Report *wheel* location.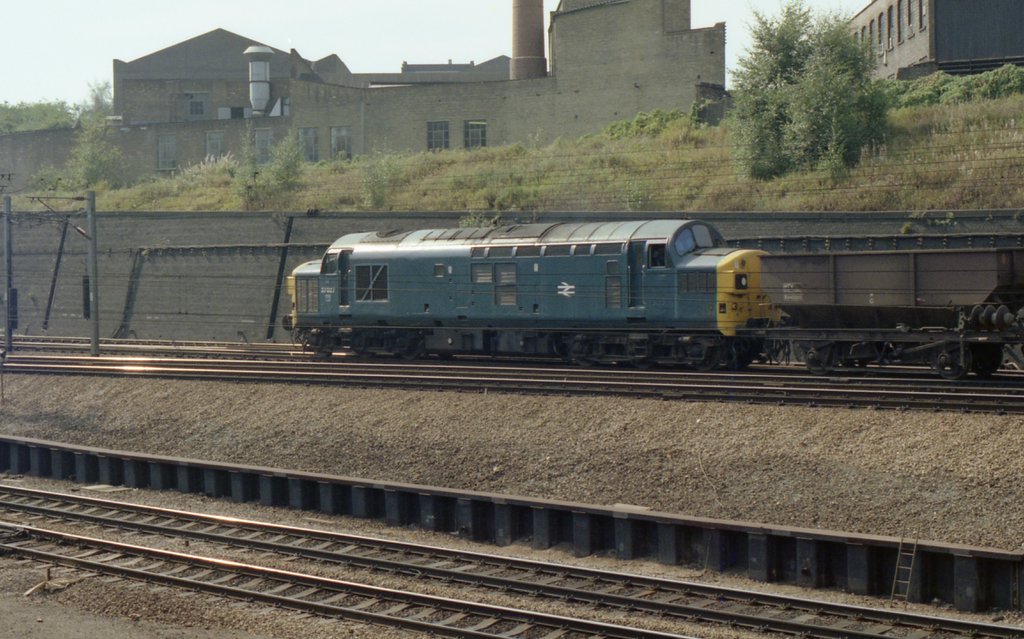
Report: 396:328:425:360.
